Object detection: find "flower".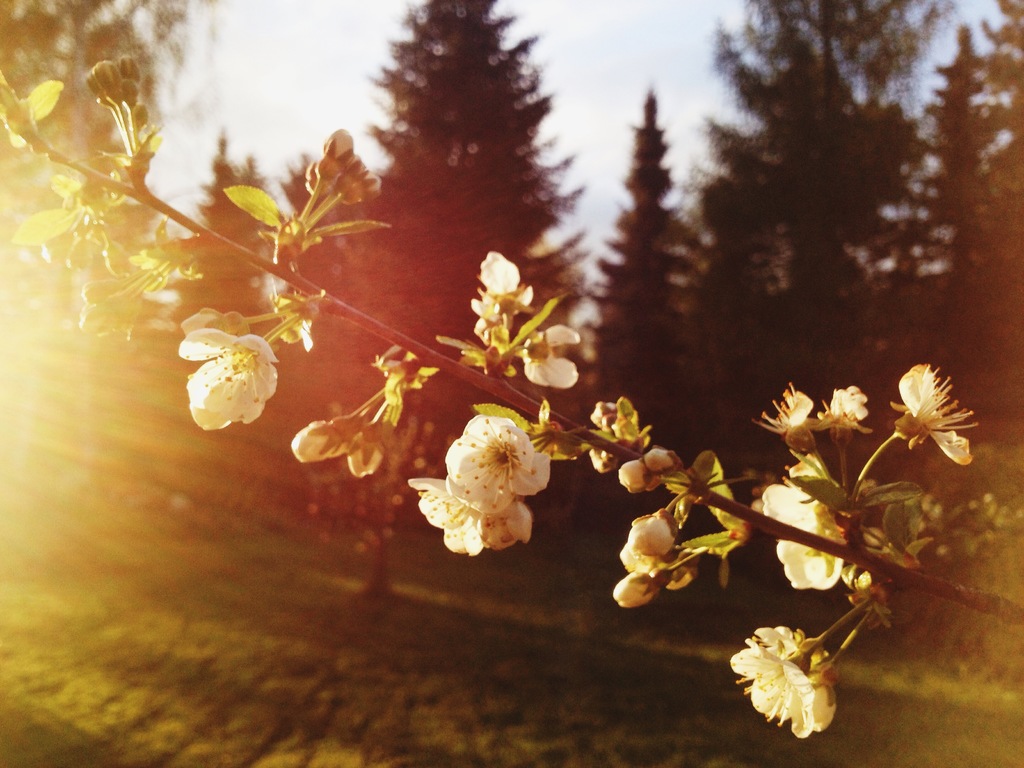
bbox=(447, 417, 554, 515).
